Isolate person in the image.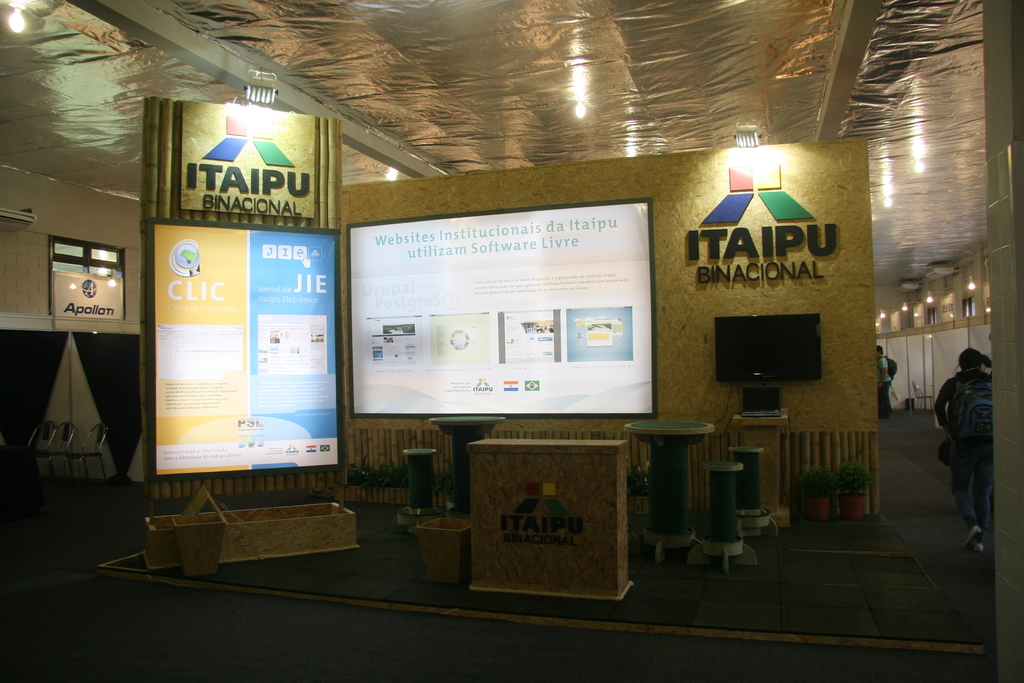
Isolated region: <region>934, 347, 996, 557</region>.
